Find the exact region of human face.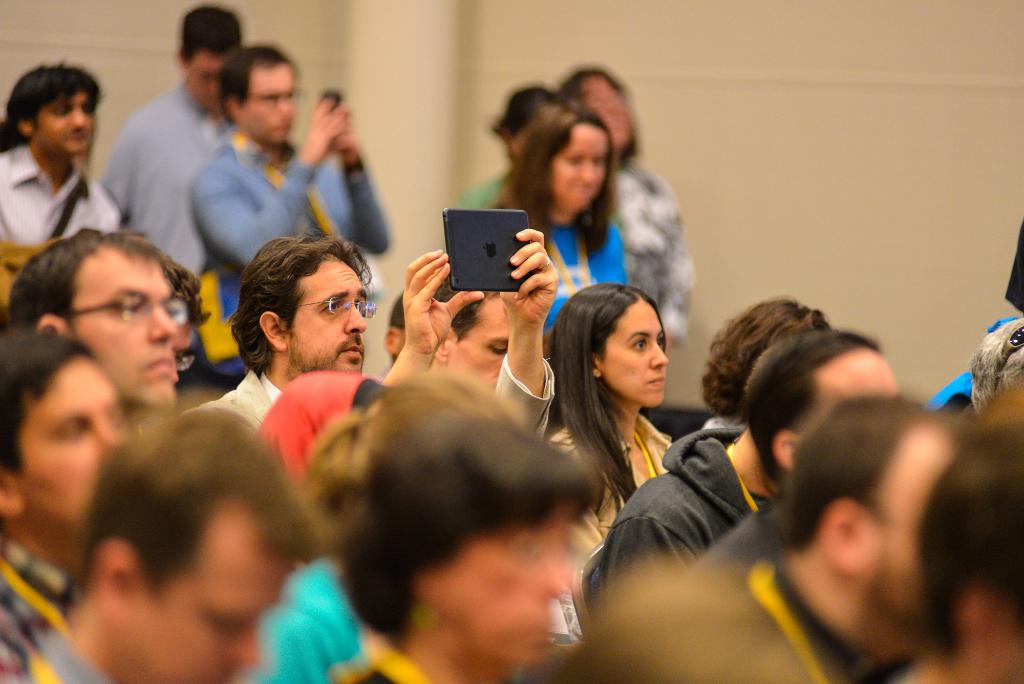
Exact region: left=237, top=65, right=294, bottom=143.
